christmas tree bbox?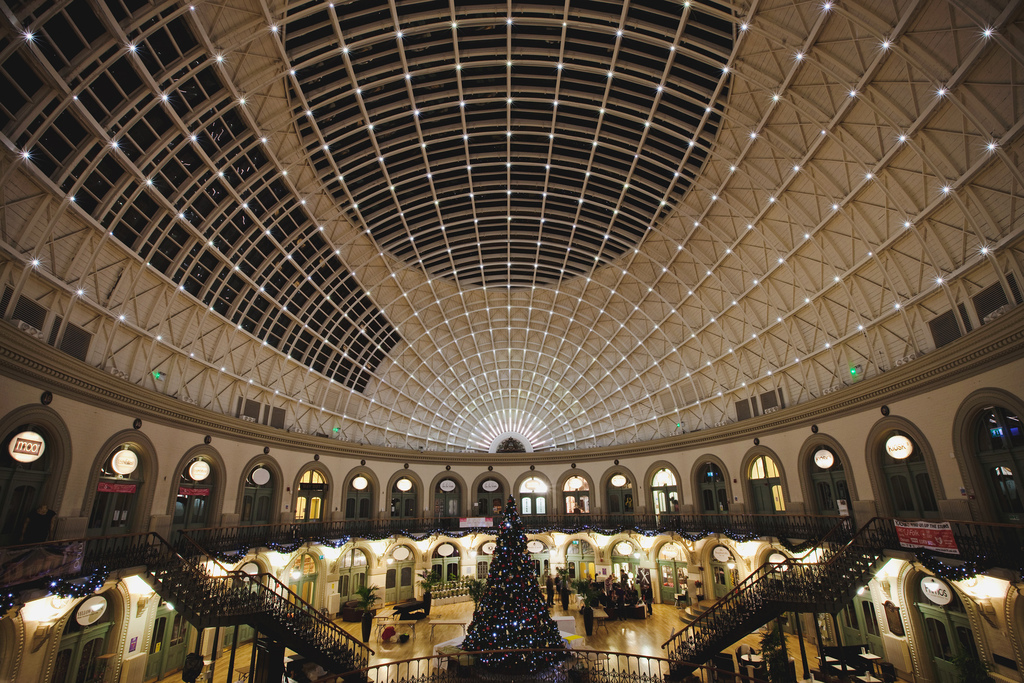
BBox(456, 491, 578, 677)
